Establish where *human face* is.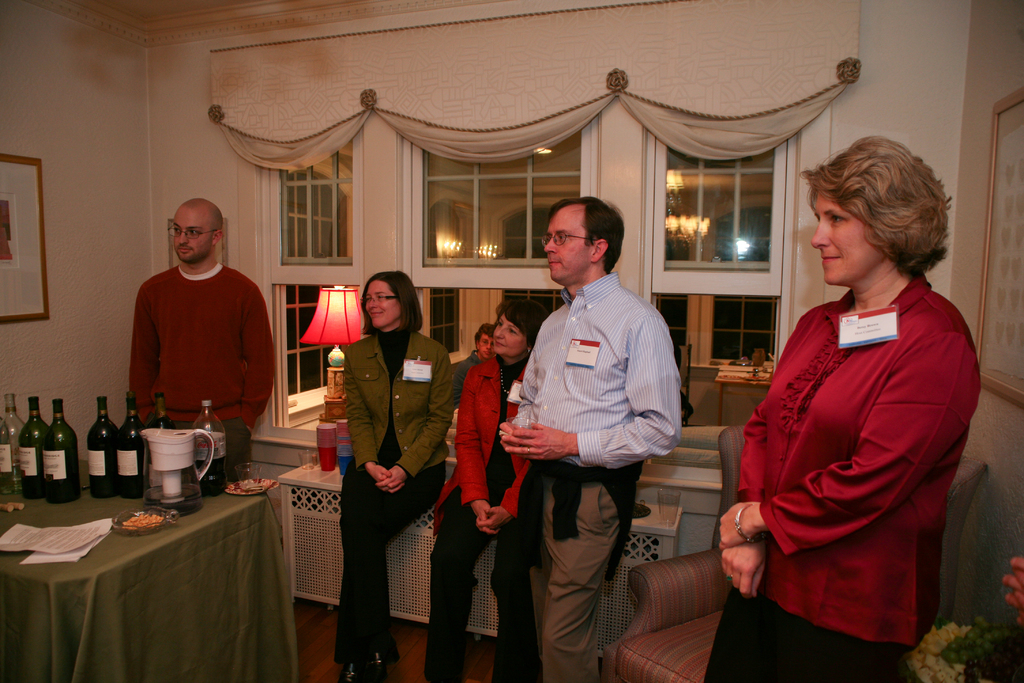
Established at region(542, 210, 592, 283).
